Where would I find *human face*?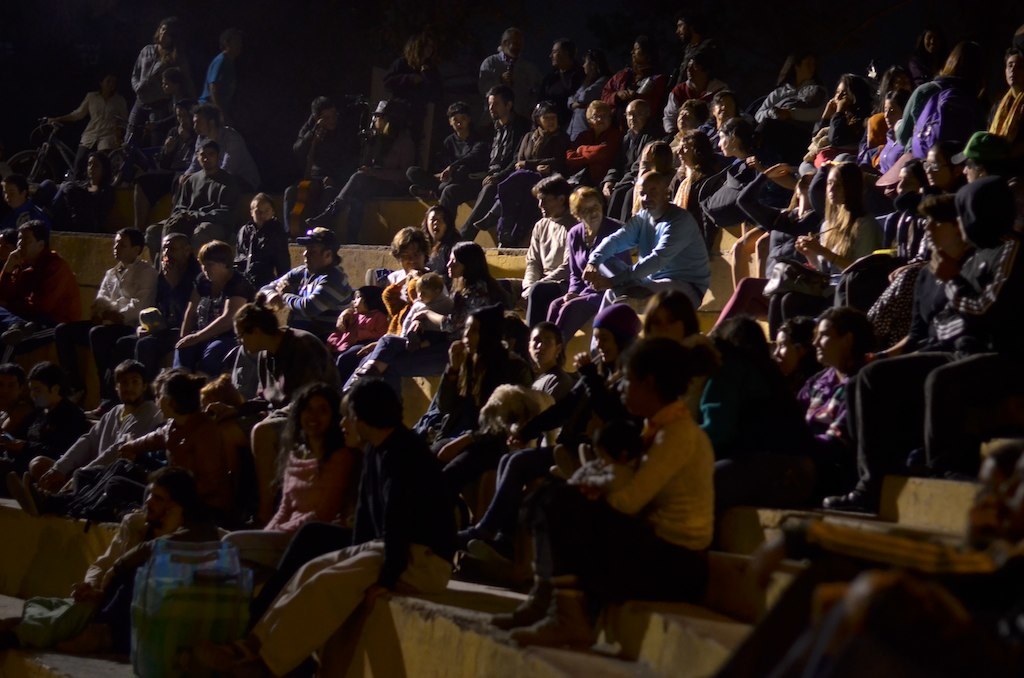
At (542,115,562,139).
